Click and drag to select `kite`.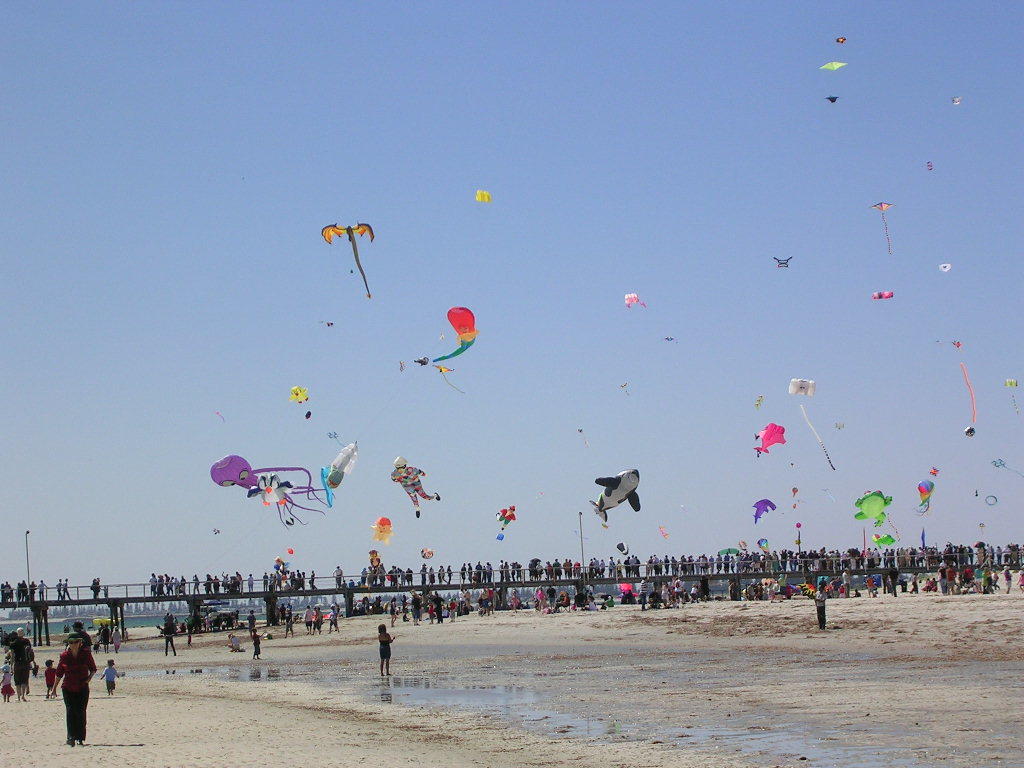
Selection: [left=242, top=470, right=326, bottom=534].
